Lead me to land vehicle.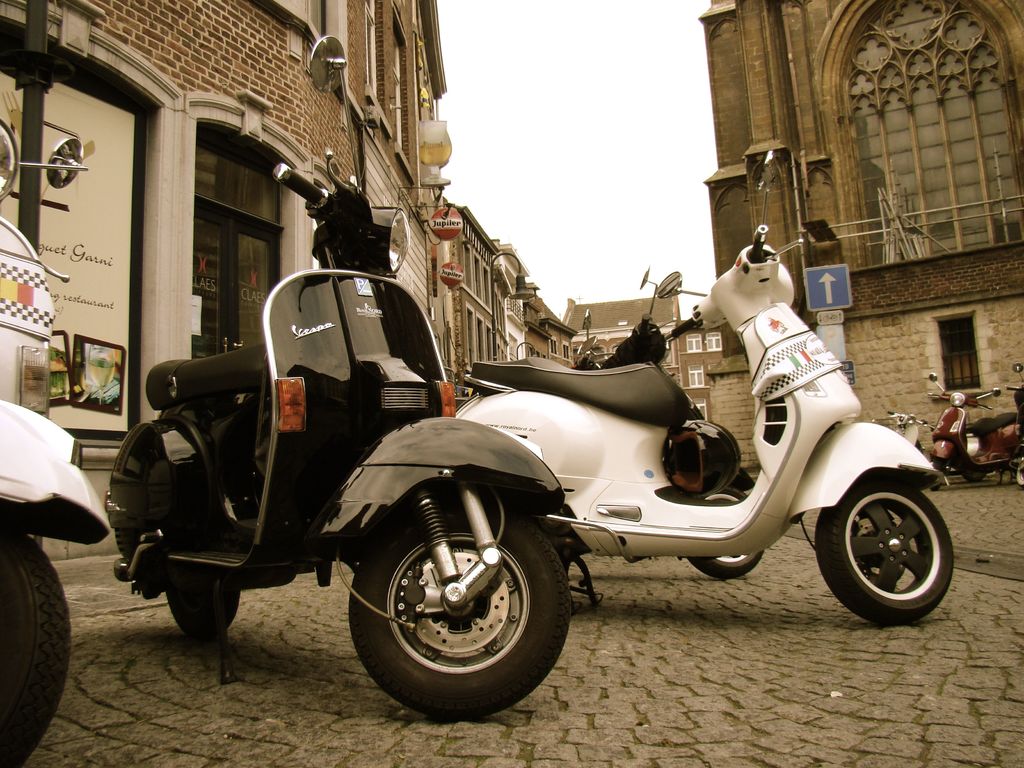
Lead to 888/412/930/449.
